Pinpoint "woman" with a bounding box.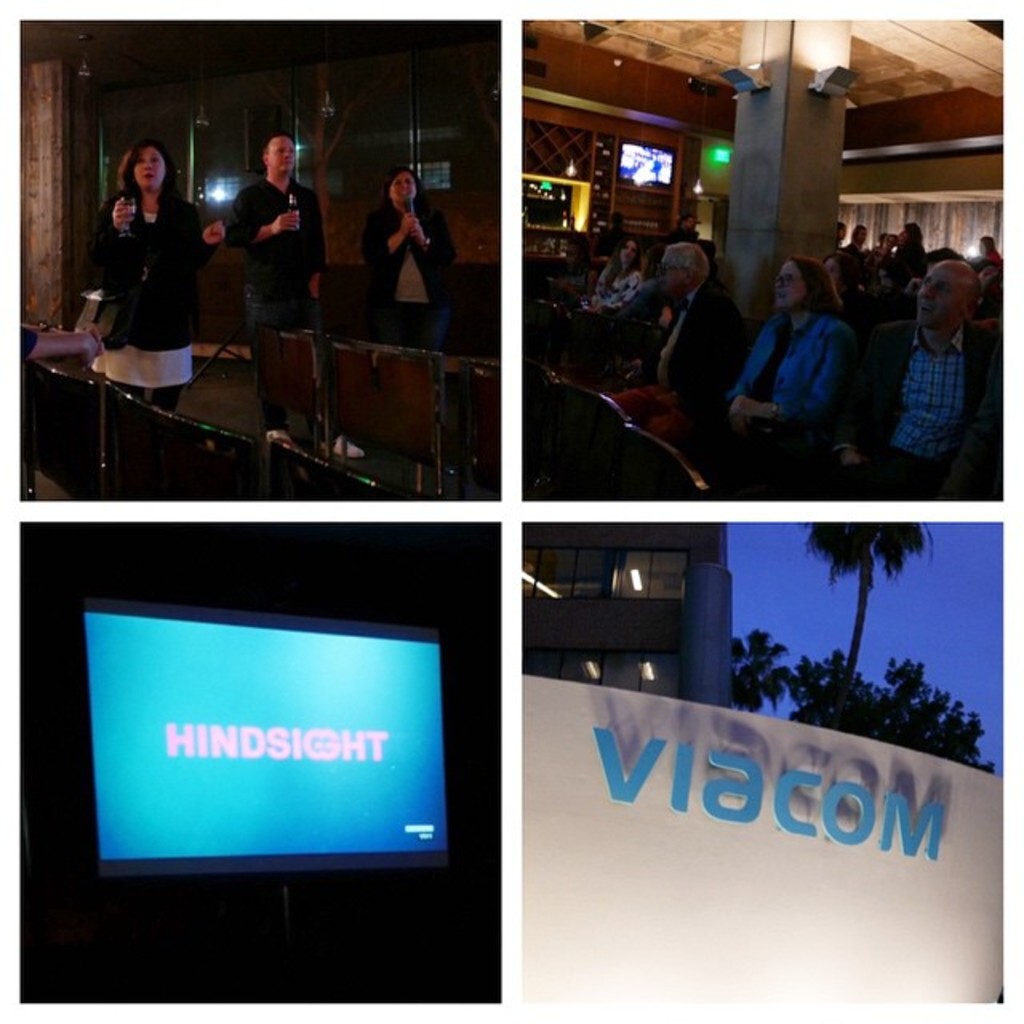
<box>875,216,930,299</box>.
